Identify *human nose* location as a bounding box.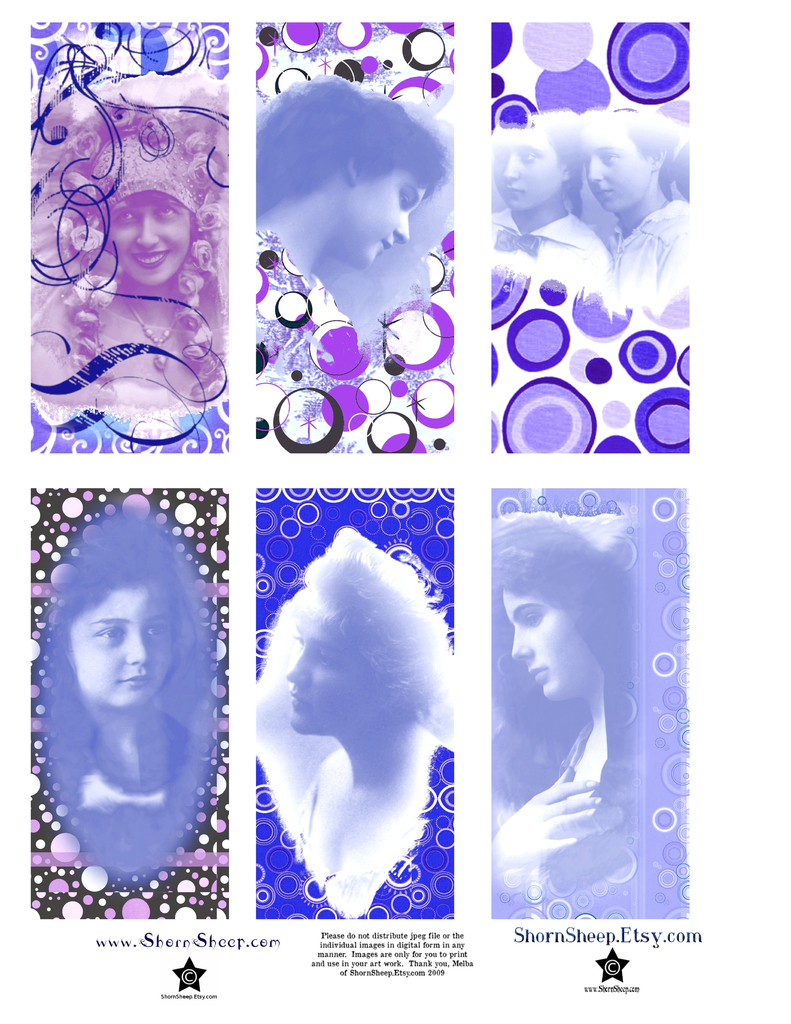
BBox(510, 625, 533, 660).
